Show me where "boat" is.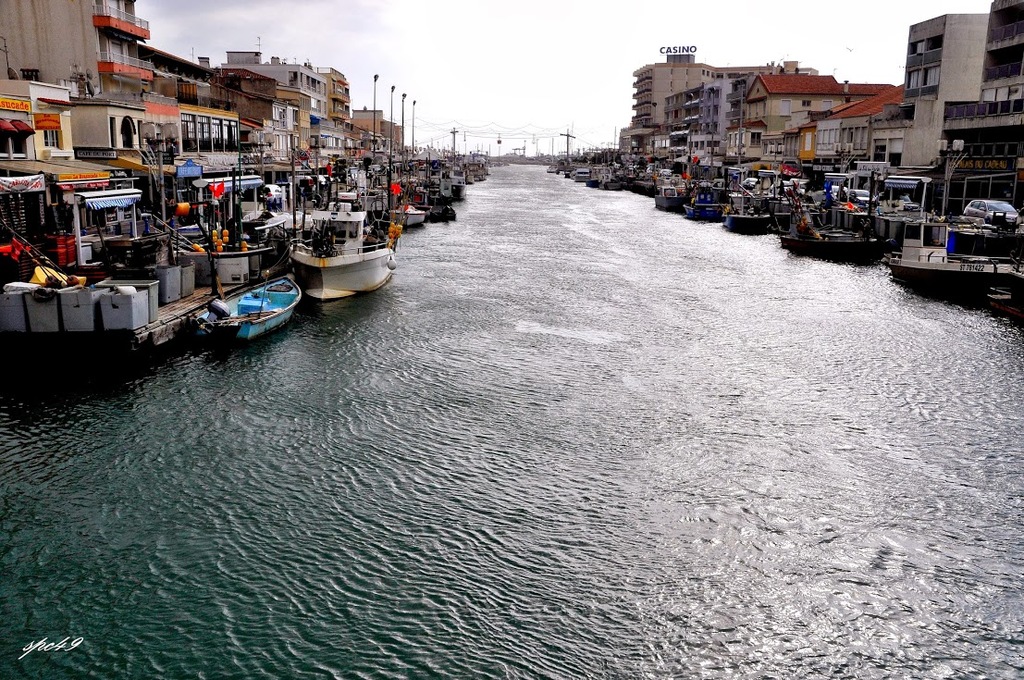
"boat" is at 683/178/729/223.
